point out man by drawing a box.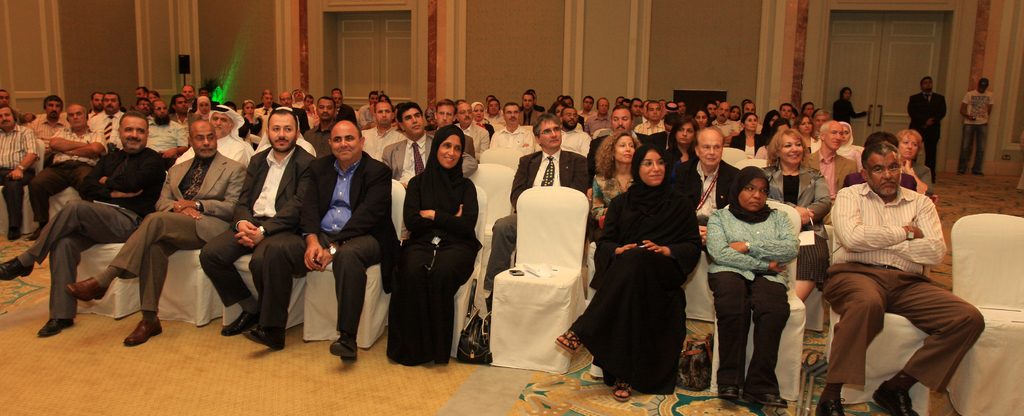
crop(801, 119, 858, 224).
